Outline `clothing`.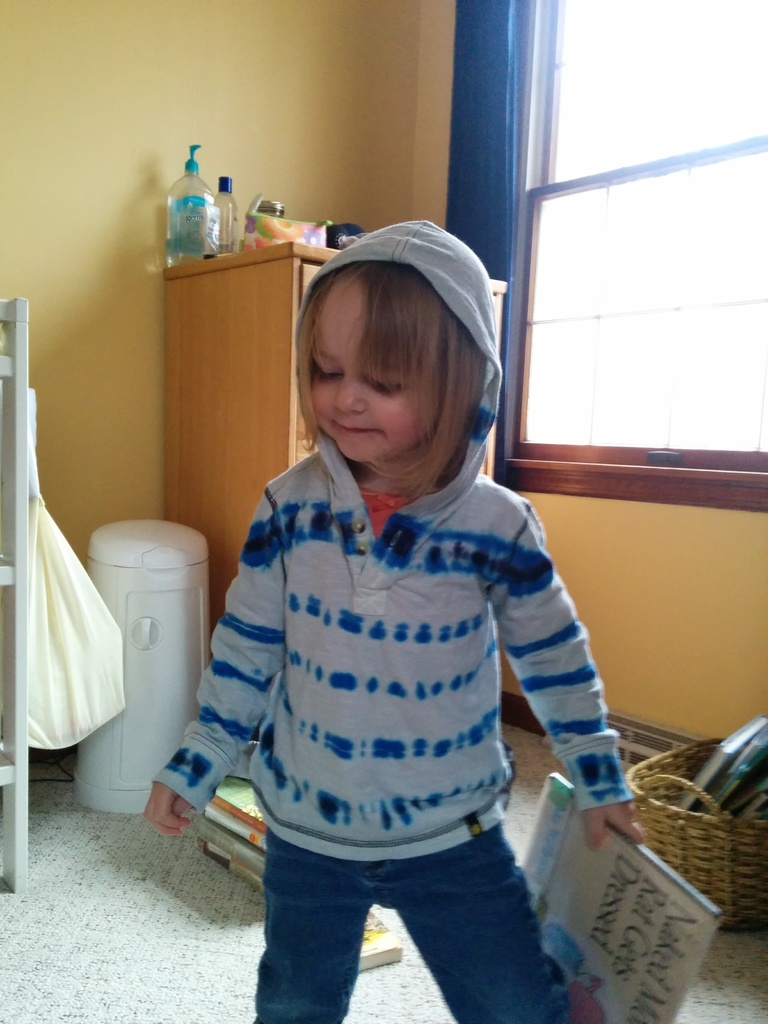
Outline: bbox(143, 214, 636, 1023).
